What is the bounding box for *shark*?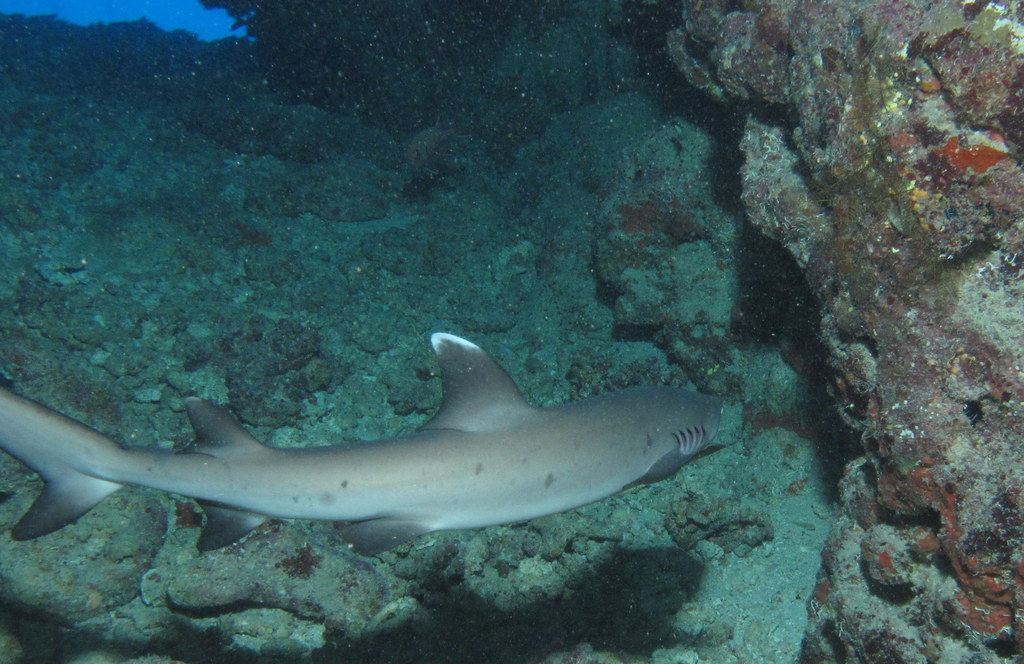
bbox=(0, 332, 724, 557).
